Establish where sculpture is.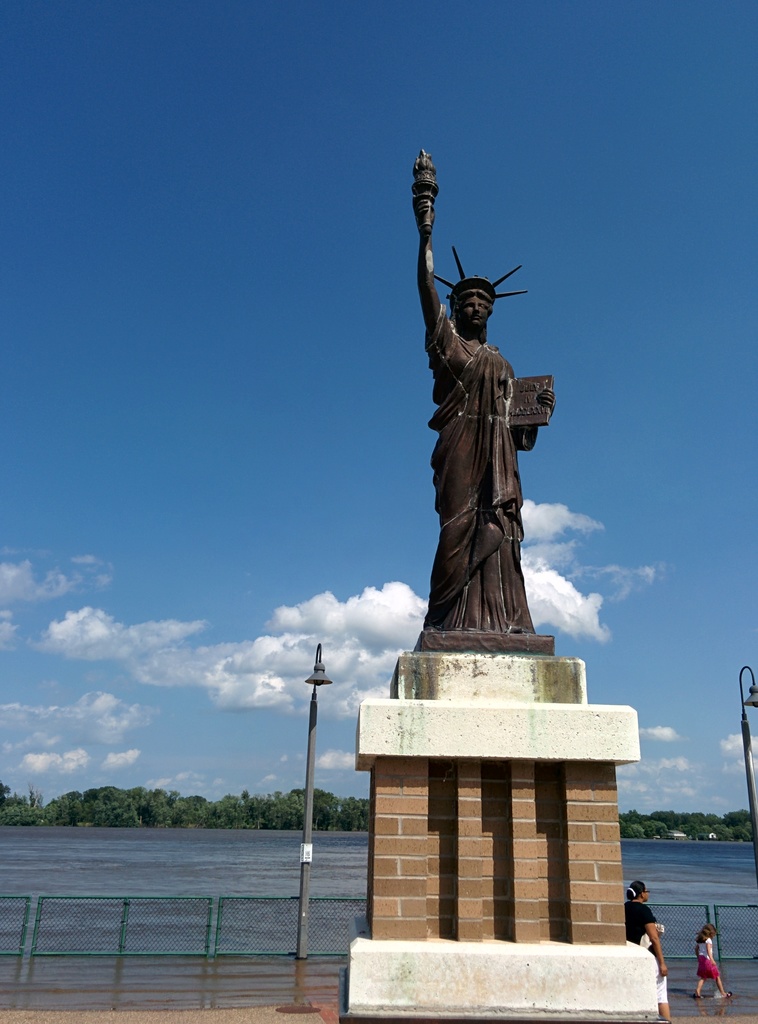
Established at [407,177,563,680].
